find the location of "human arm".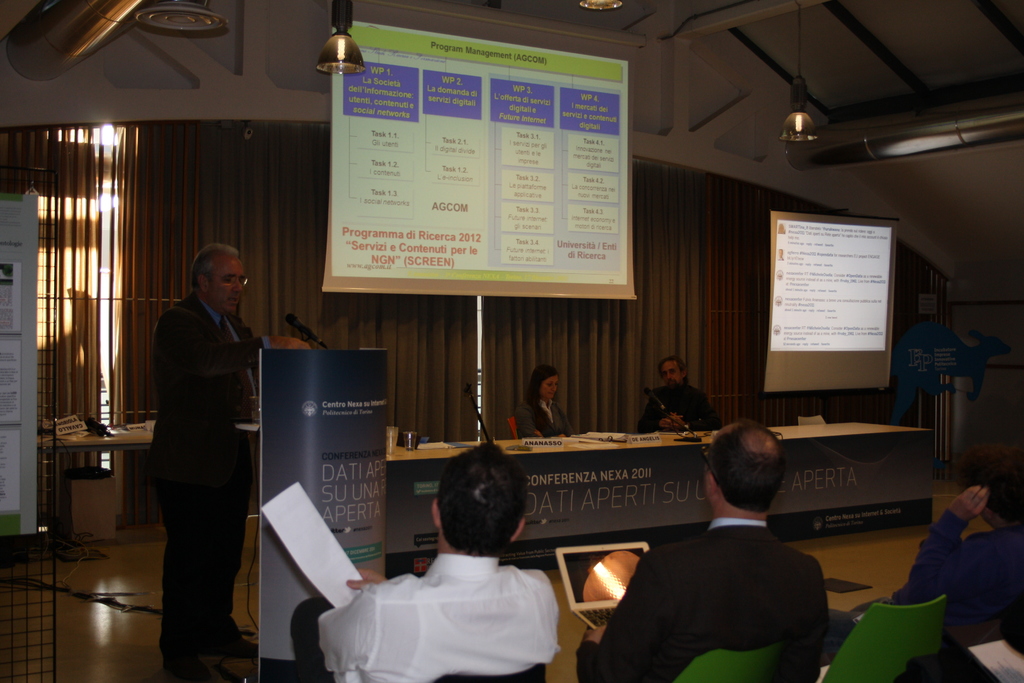
Location: bbox(636, 388, 680, 432).
